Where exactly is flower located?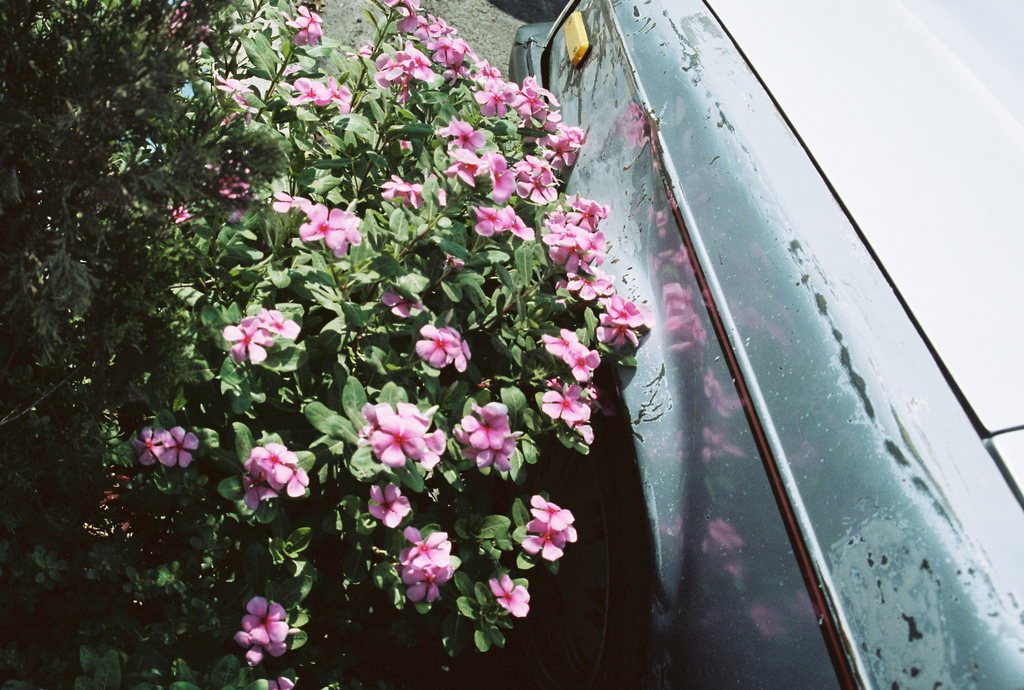
Its bounding box is 364 480 416 531.
